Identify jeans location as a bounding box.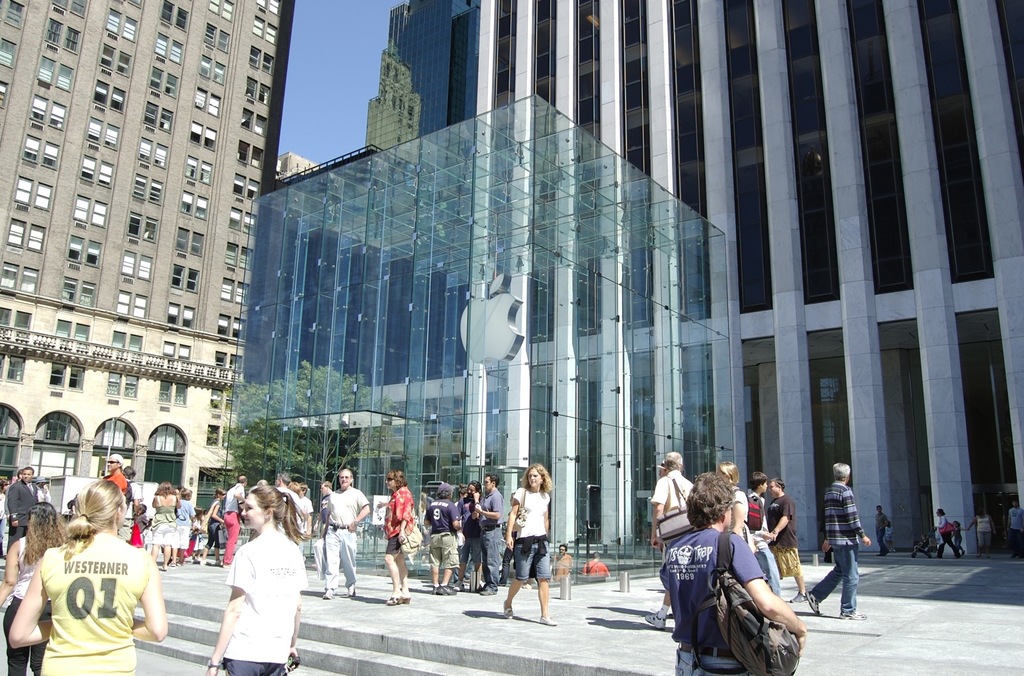
bbox=(206, 524, 220, 547).
